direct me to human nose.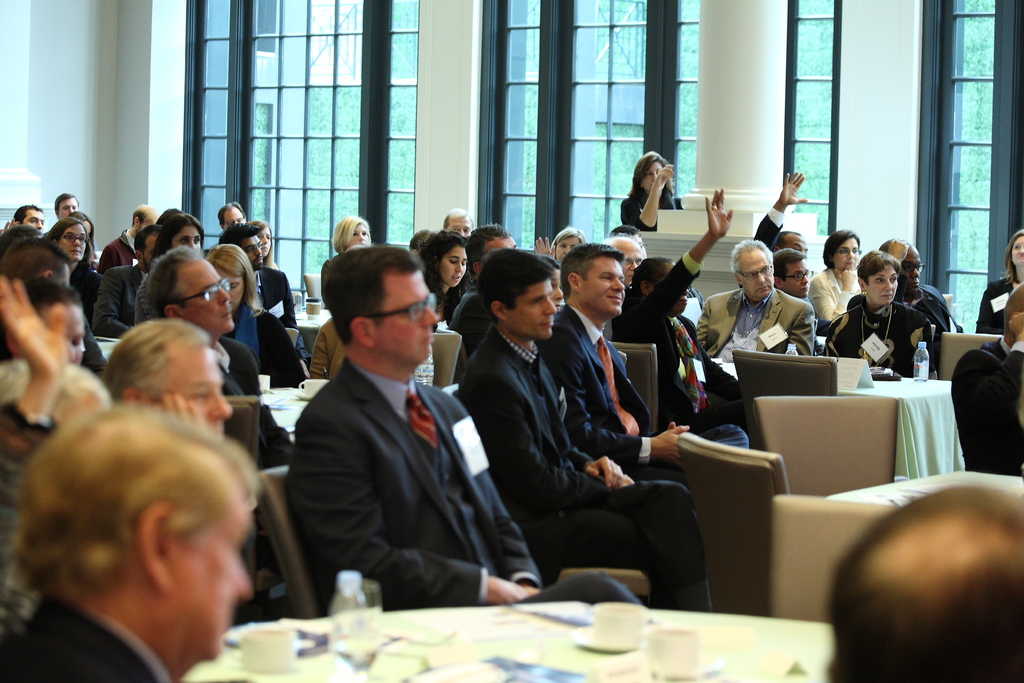
Direction: Rect(38, 222, 42, 228).
